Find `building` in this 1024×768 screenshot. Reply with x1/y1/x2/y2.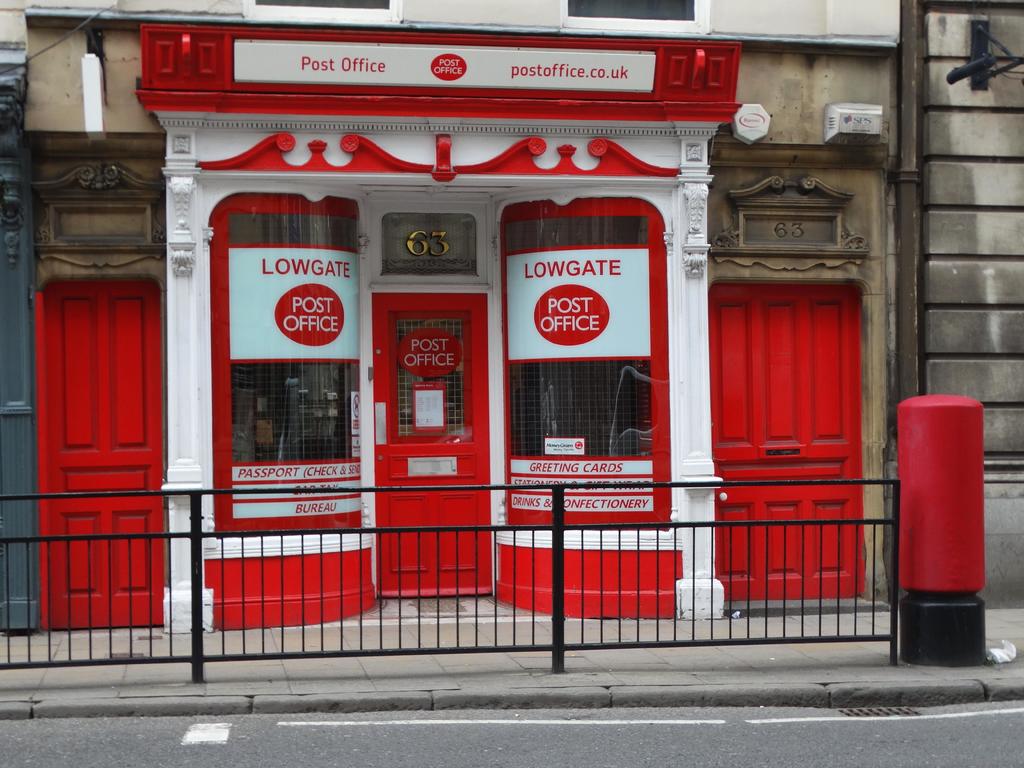
0/0/1023/710.
